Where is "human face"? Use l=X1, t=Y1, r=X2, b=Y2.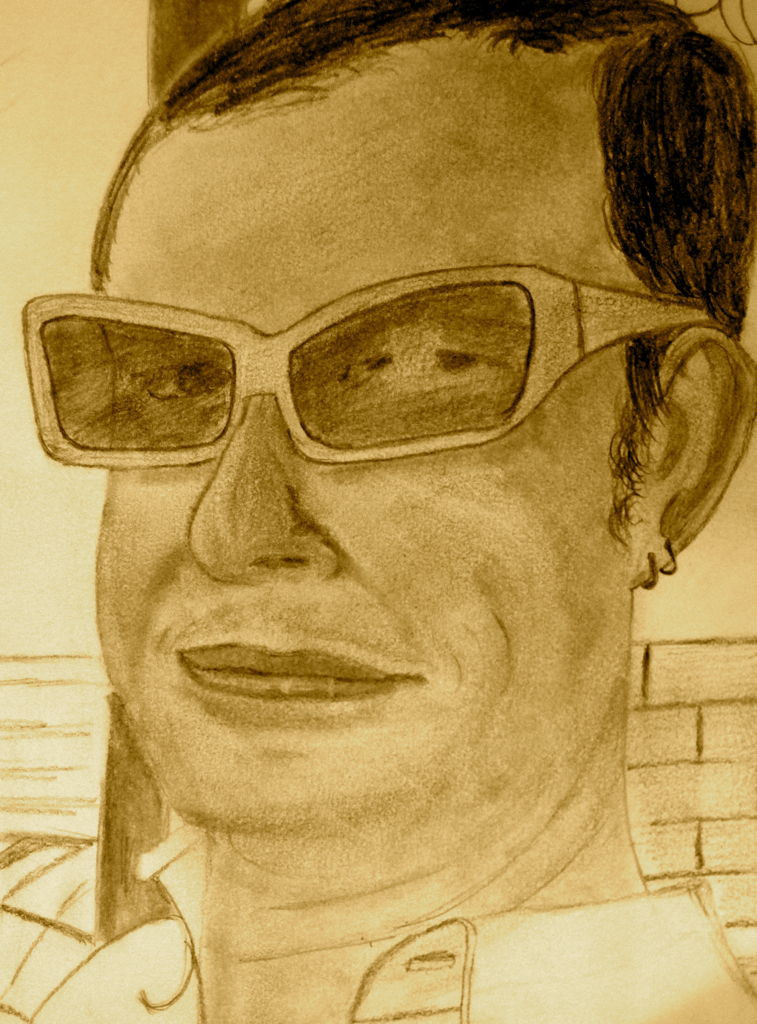
l=88, t=49, r=648, b=836.
